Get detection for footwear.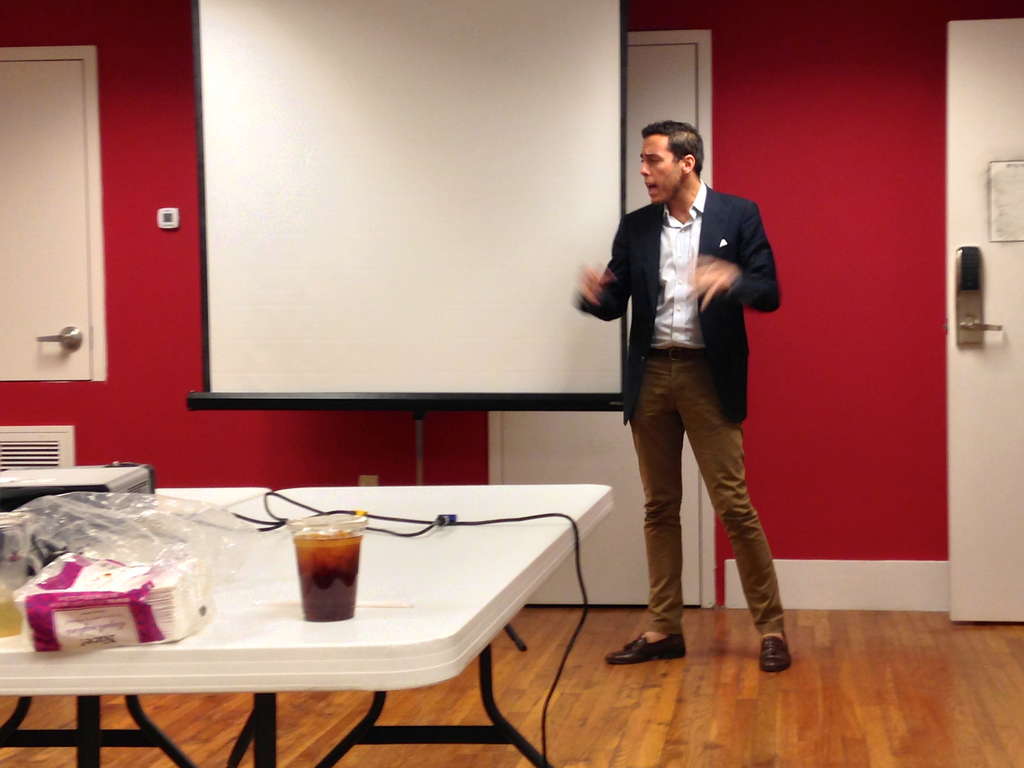
Detection: bbox=[760, 631, 794, 675].
